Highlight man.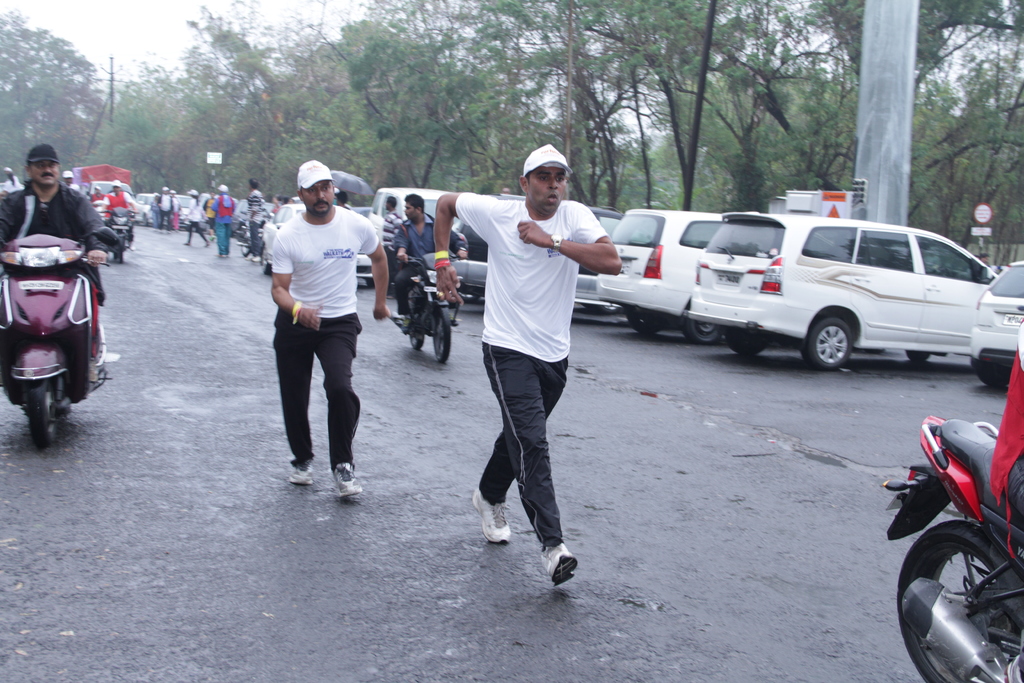
Highlighted region: {"x1": 252, "y1": 160, "x2": 397, "y2": 532}.
